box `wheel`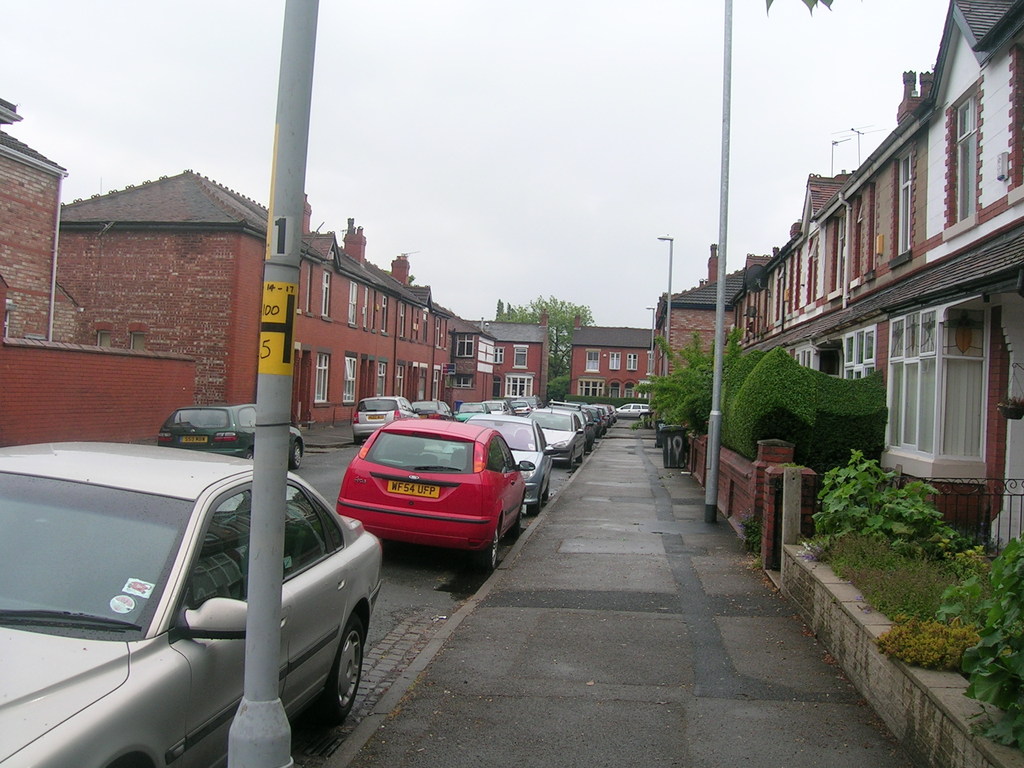
[504,503,523,540]
